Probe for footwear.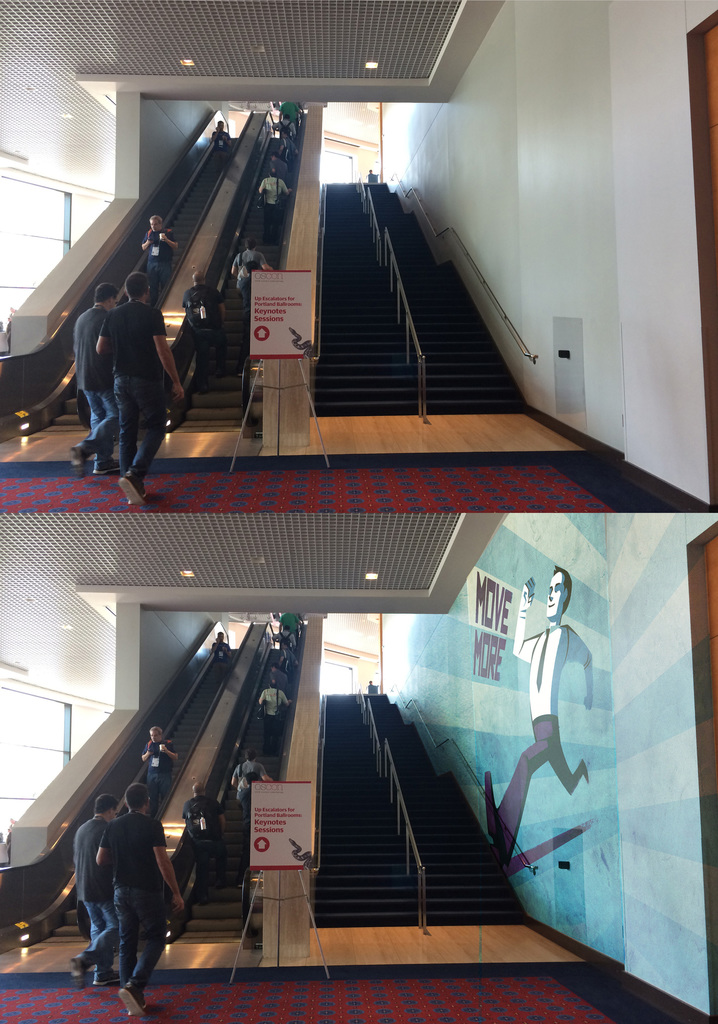
Probe result: pyautogui.locateOnScreen(71, 447, 86, 482).
